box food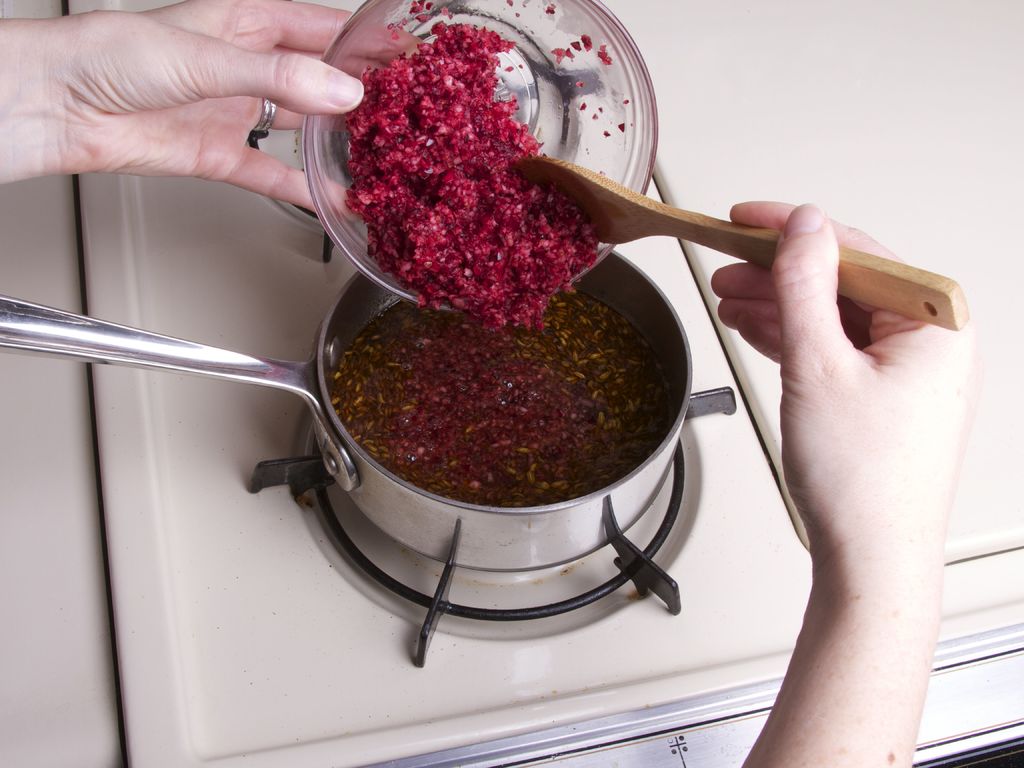
(348, 22, 630, 353)
